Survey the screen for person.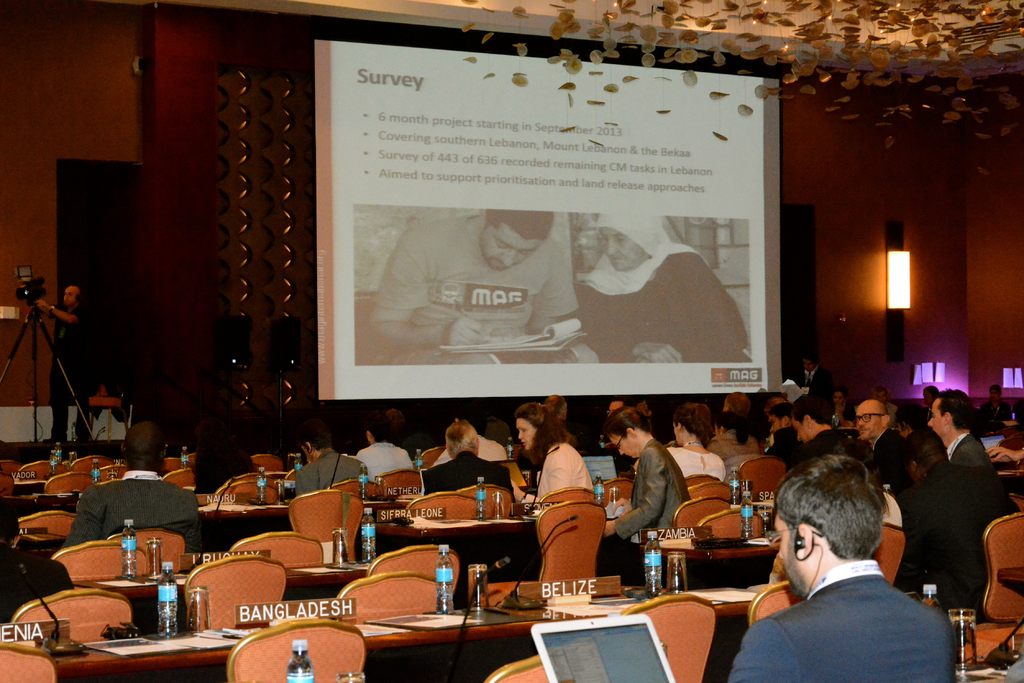
Survey found: <region>348, 401, 427, 484</region>.
